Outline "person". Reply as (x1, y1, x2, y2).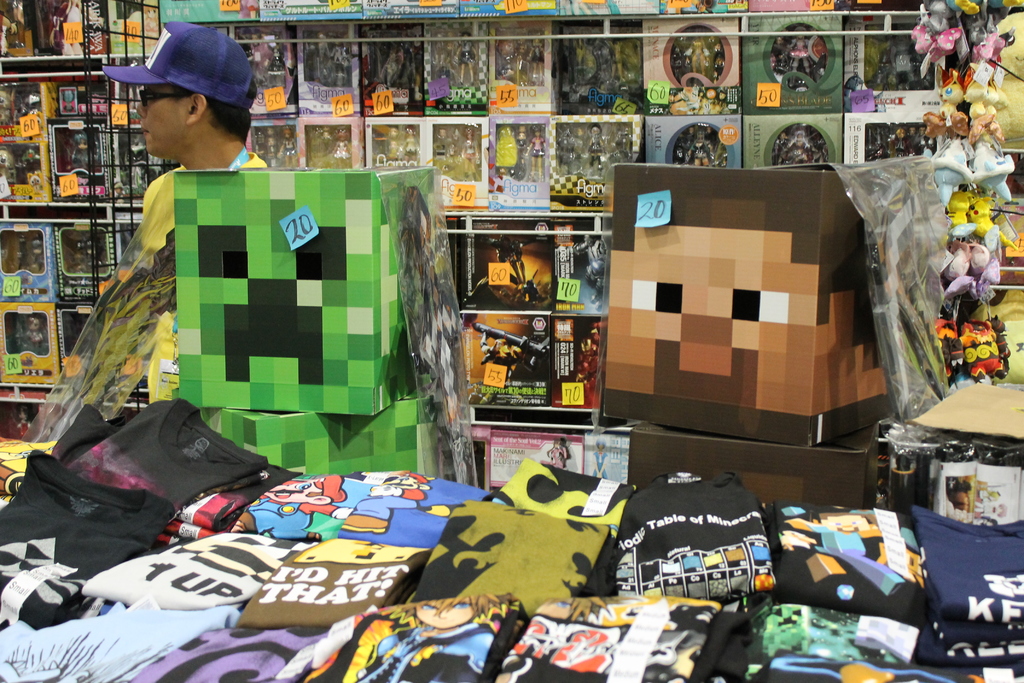
(233, 480, 351, 543).
